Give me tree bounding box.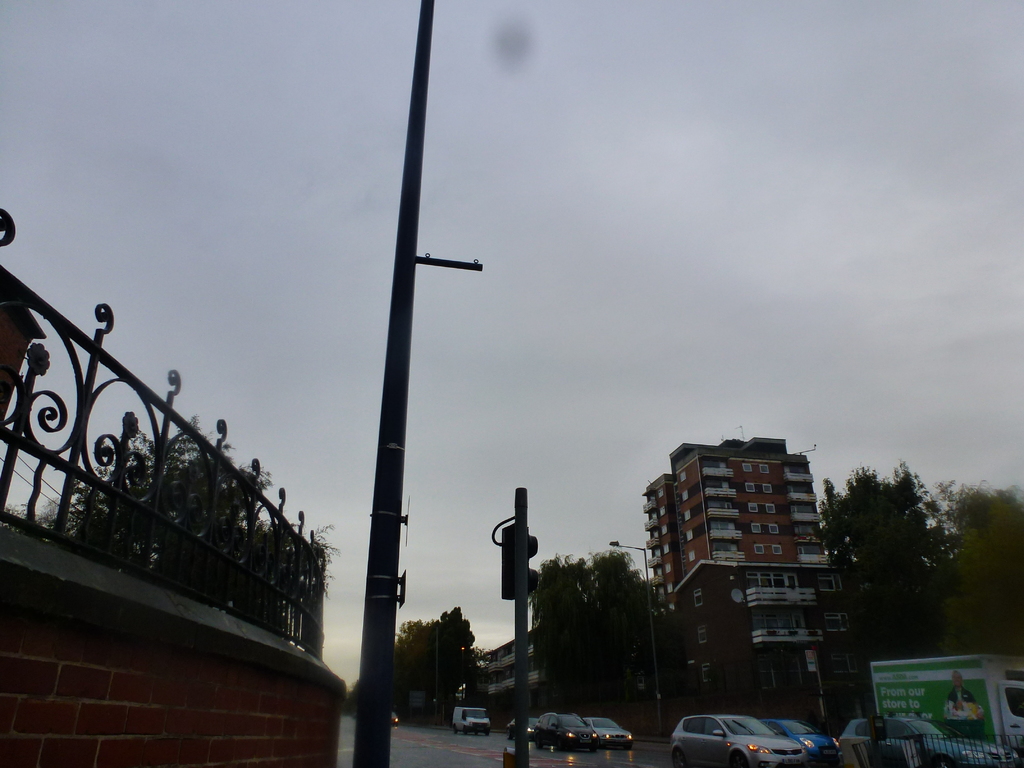
(left=936, top=483, right=1023, bottom=656).
